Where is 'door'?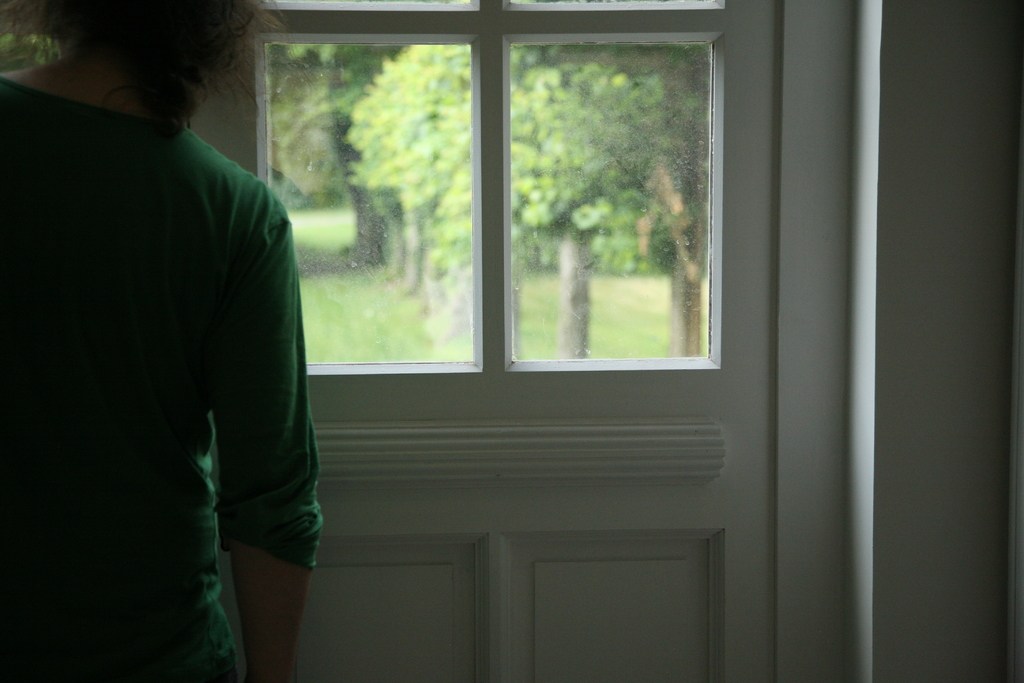
bbox=[195, 0, 772, 682].
